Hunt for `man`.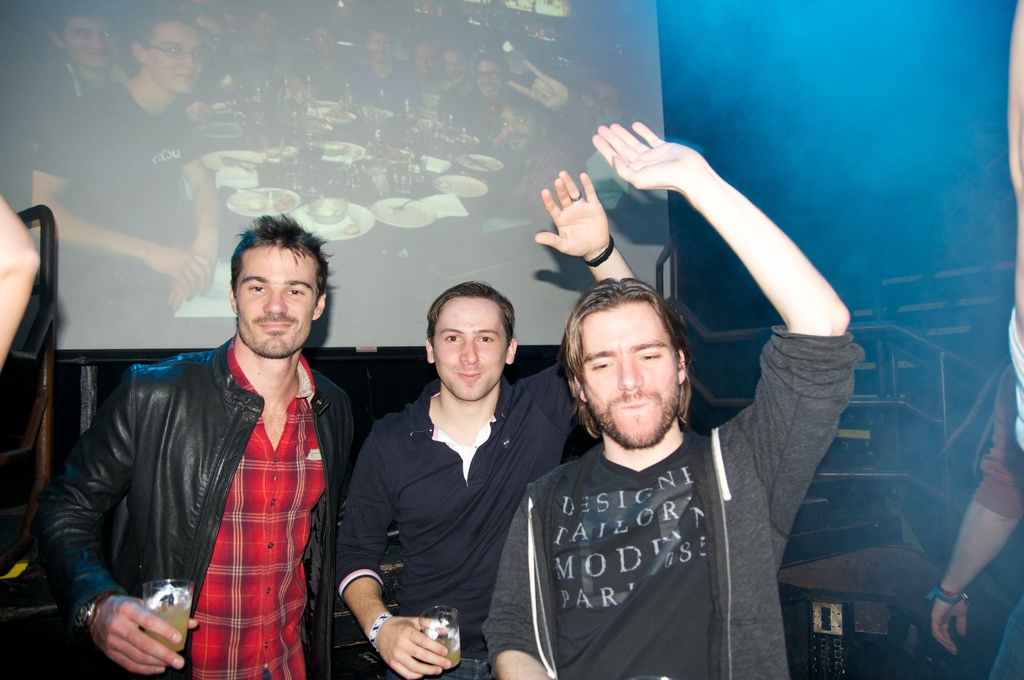
Hunted down at [348, 28, 413, 121].
